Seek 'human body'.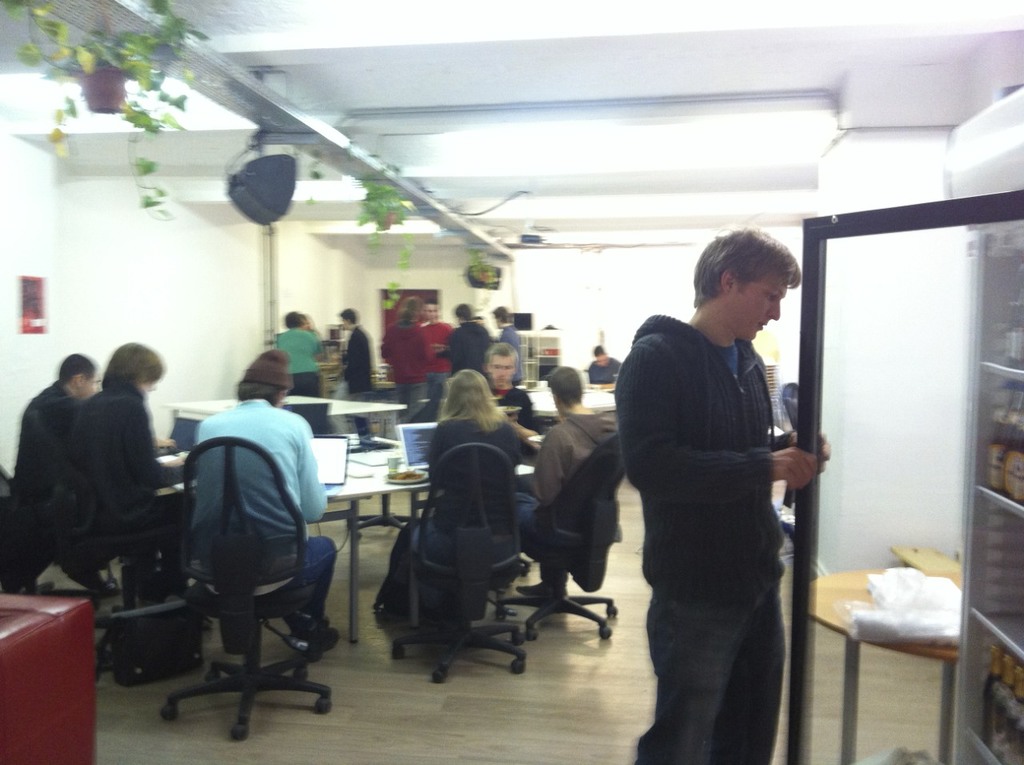
bbox=(620, 259, 834, 758).
